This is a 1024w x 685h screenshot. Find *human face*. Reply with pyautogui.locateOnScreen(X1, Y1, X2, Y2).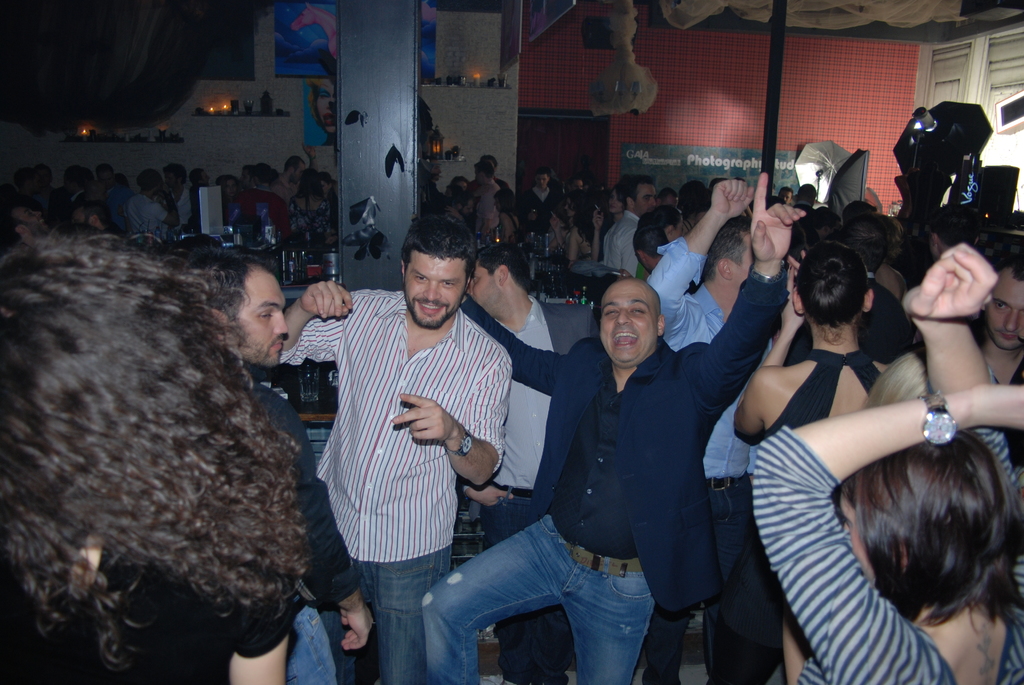
pyautogui.locateOnScreen(600, 280, 655, 363).
